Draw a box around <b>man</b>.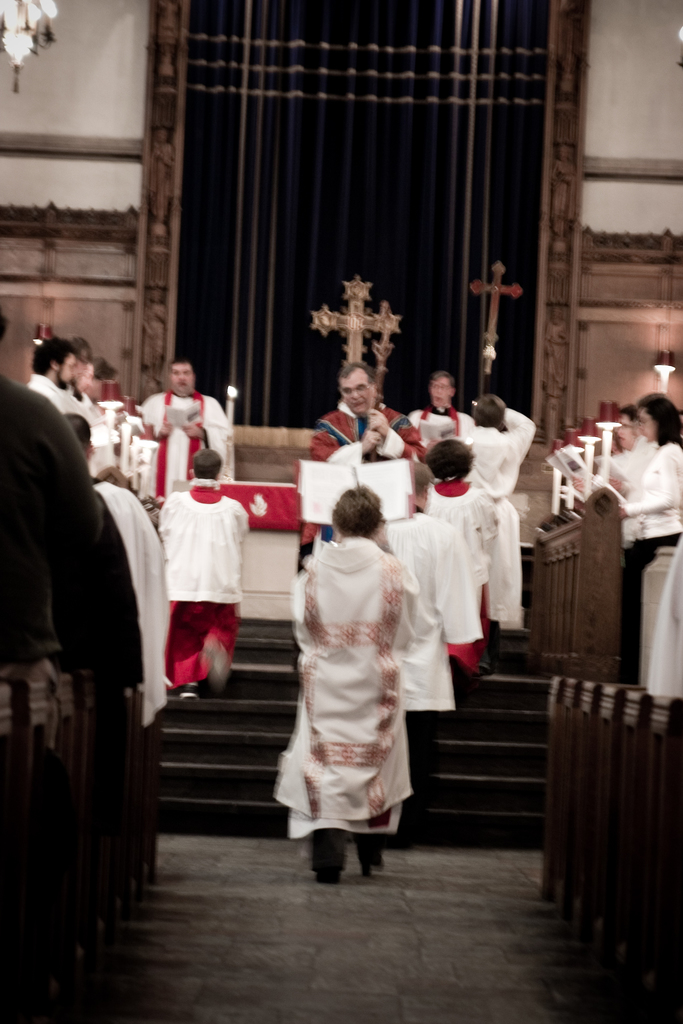
BBox(409, 365, 479, 458).
